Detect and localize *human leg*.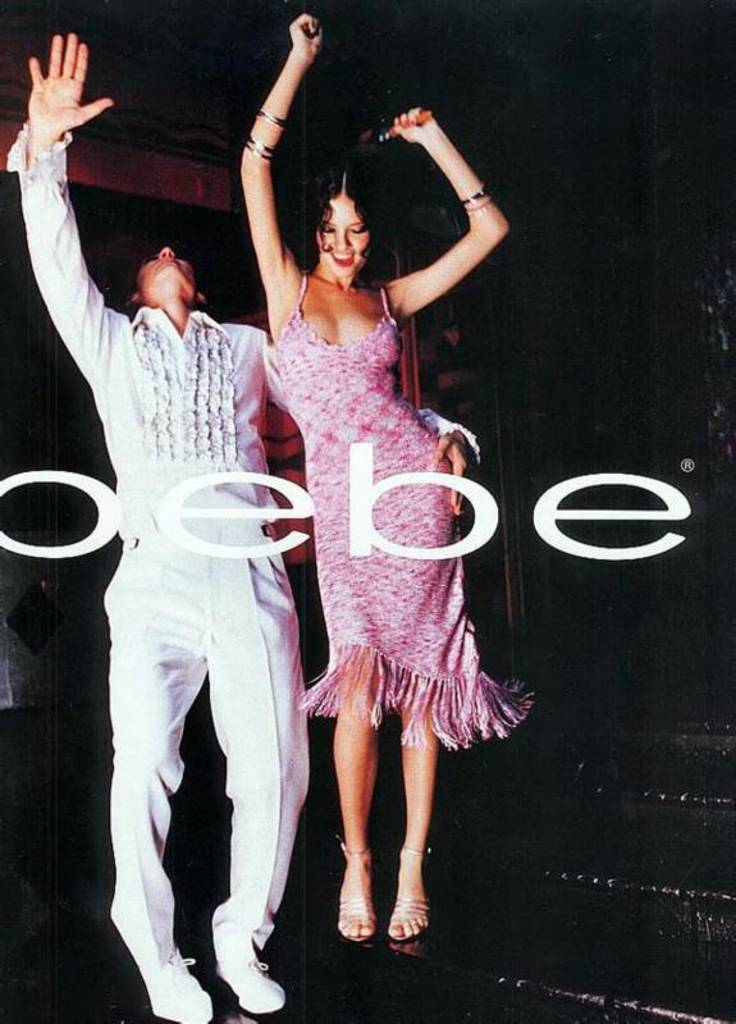
Localized at locate(210, 556, 301, 1010).
